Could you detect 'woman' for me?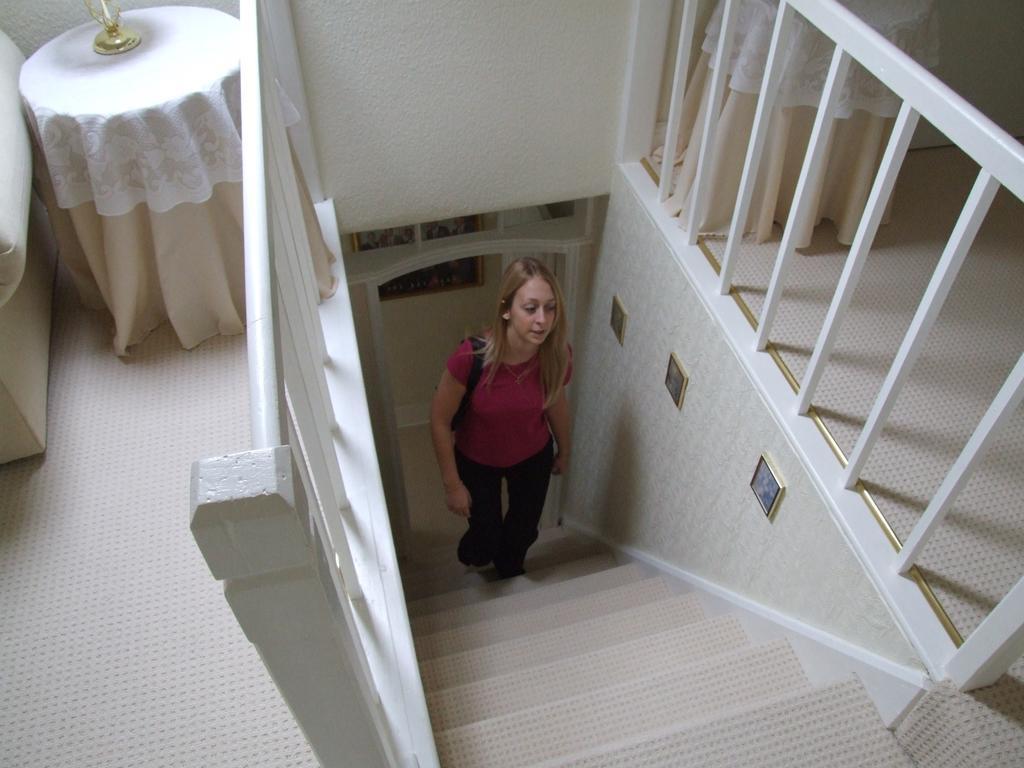
Detection result: <region>438, 254, 583, 597</region>.
